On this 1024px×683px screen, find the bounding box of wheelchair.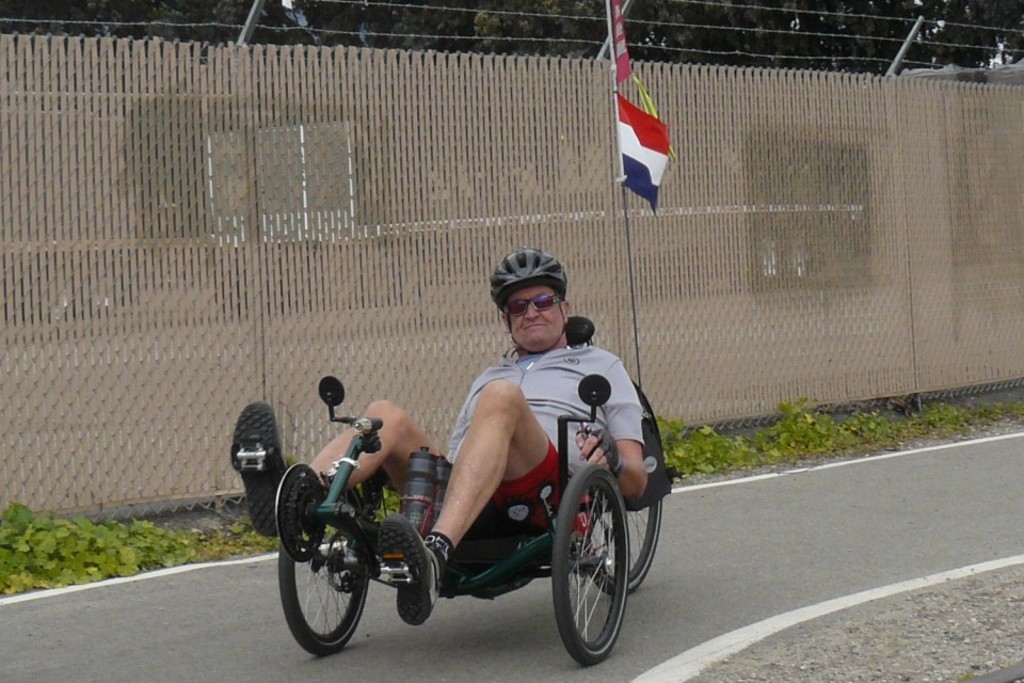
Bounding box: select_region(293, 308, 654, 650).
